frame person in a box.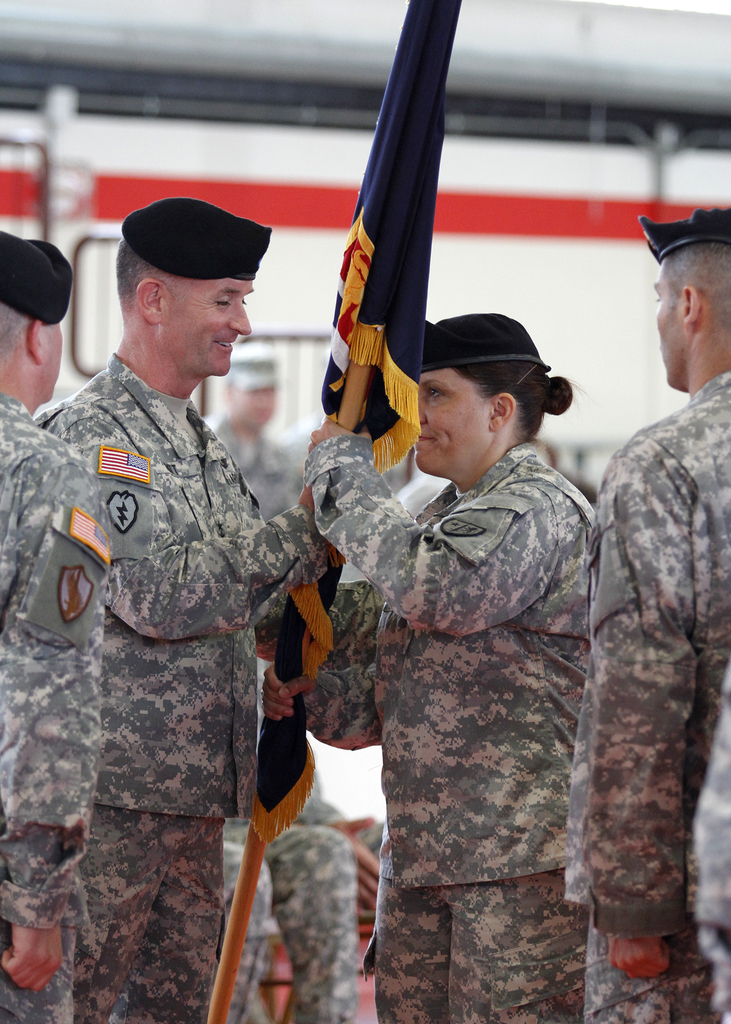
[x1=568, y1=199, x2=722, y2=1023].
